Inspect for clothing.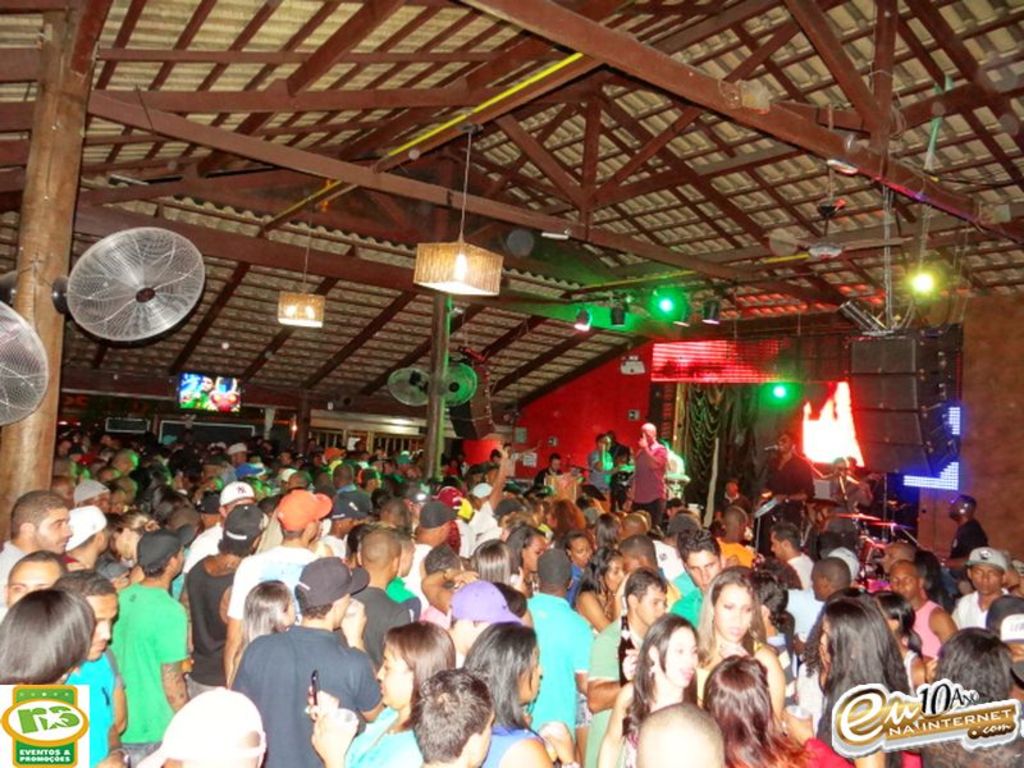
Inspection: (634,444,672,529).
